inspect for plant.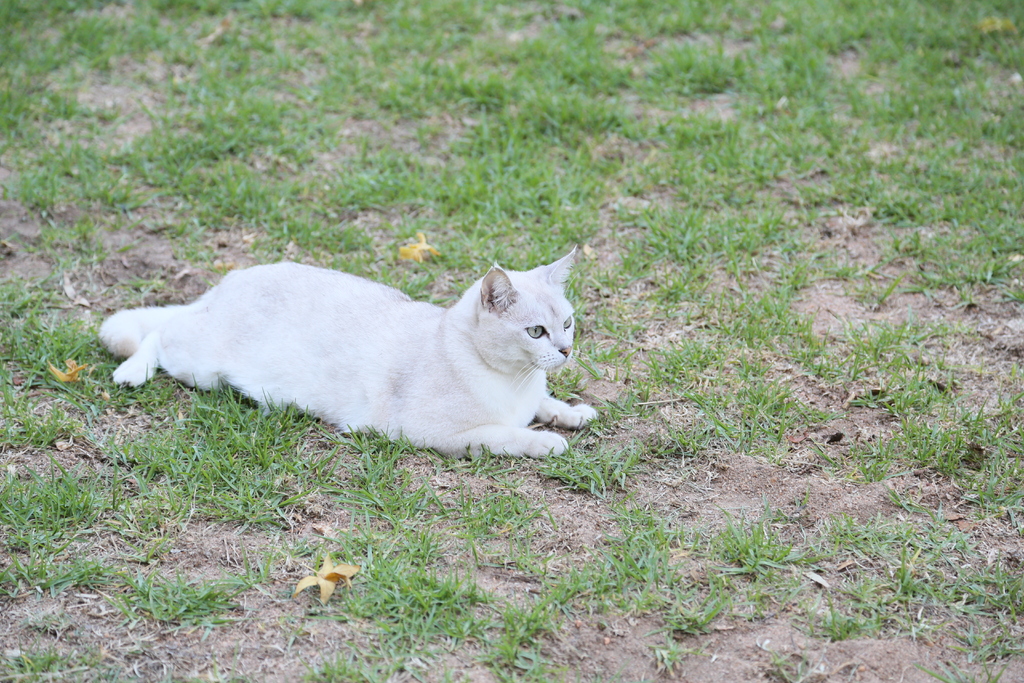
Inspection: crop(795, 607, 881, 638).
